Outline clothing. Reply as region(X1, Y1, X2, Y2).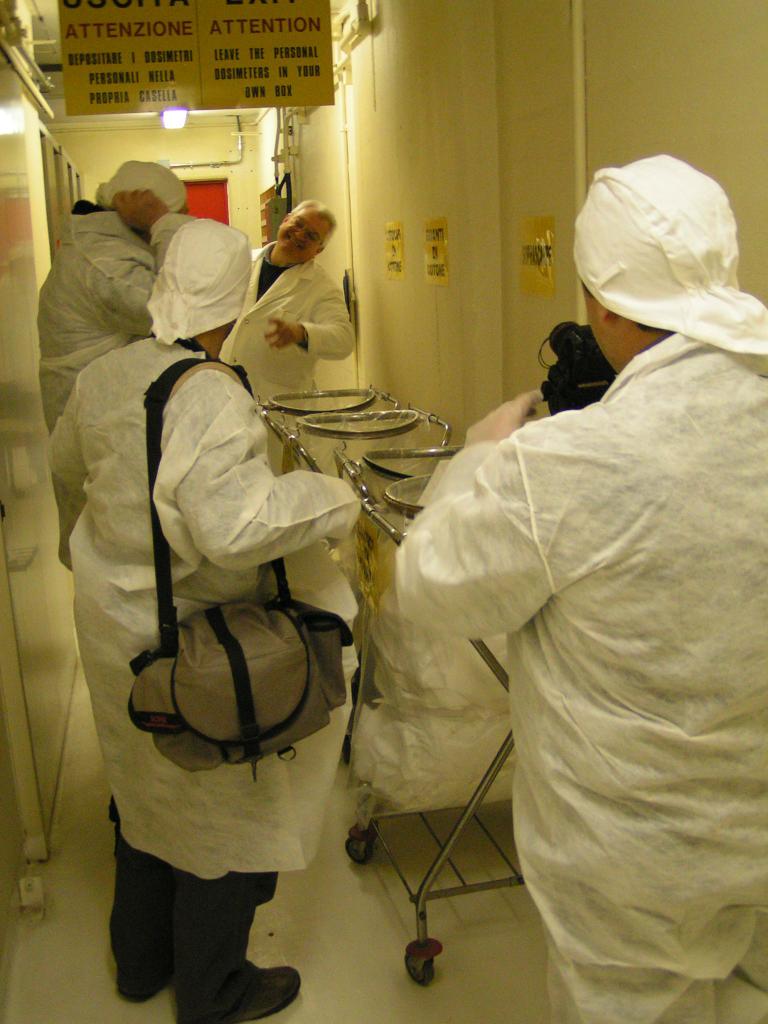
region(221, 239, 355, 455).
